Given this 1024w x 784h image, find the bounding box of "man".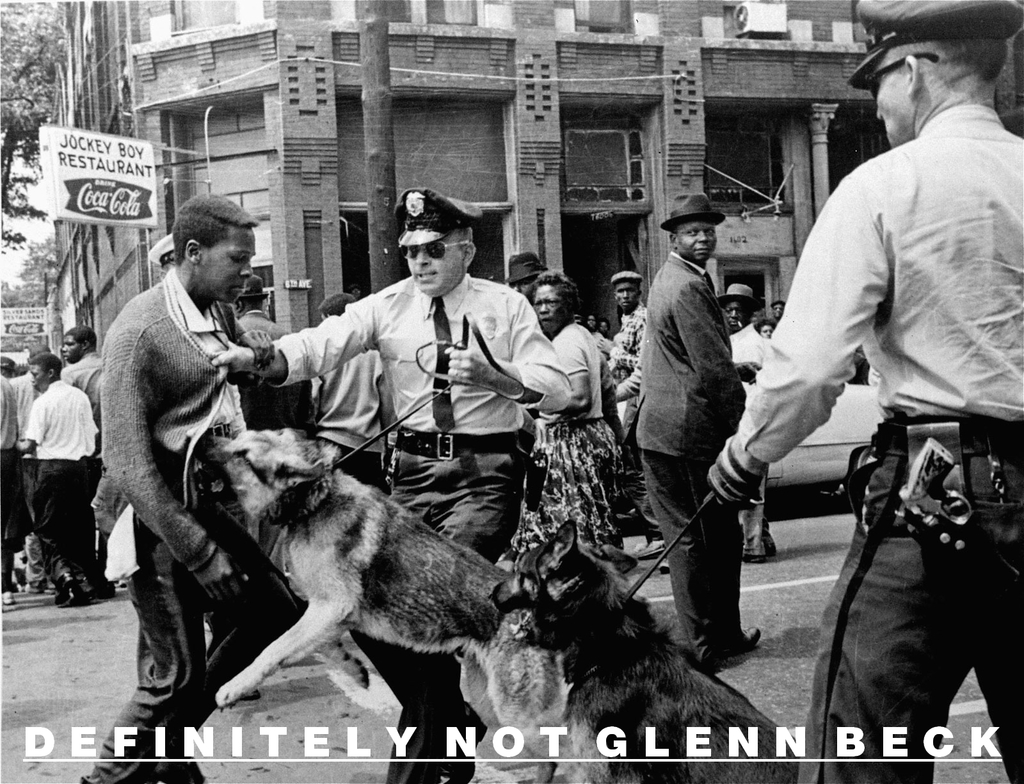
left=212, top=184, right=573, bottom=783.
